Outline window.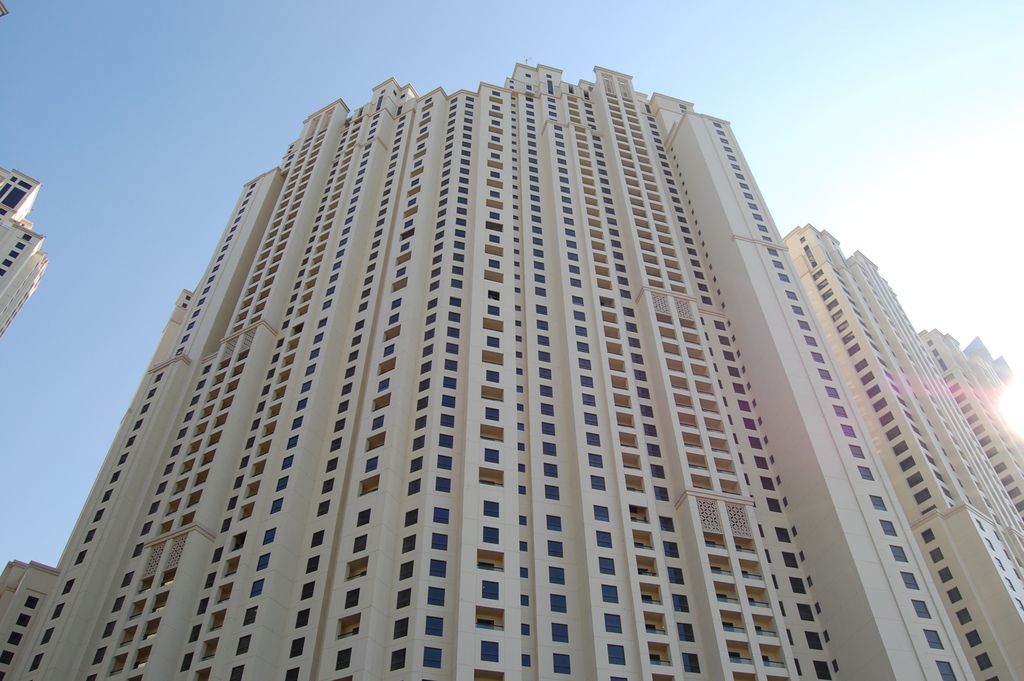
Outline: detection(909, 598, 932, 616).
